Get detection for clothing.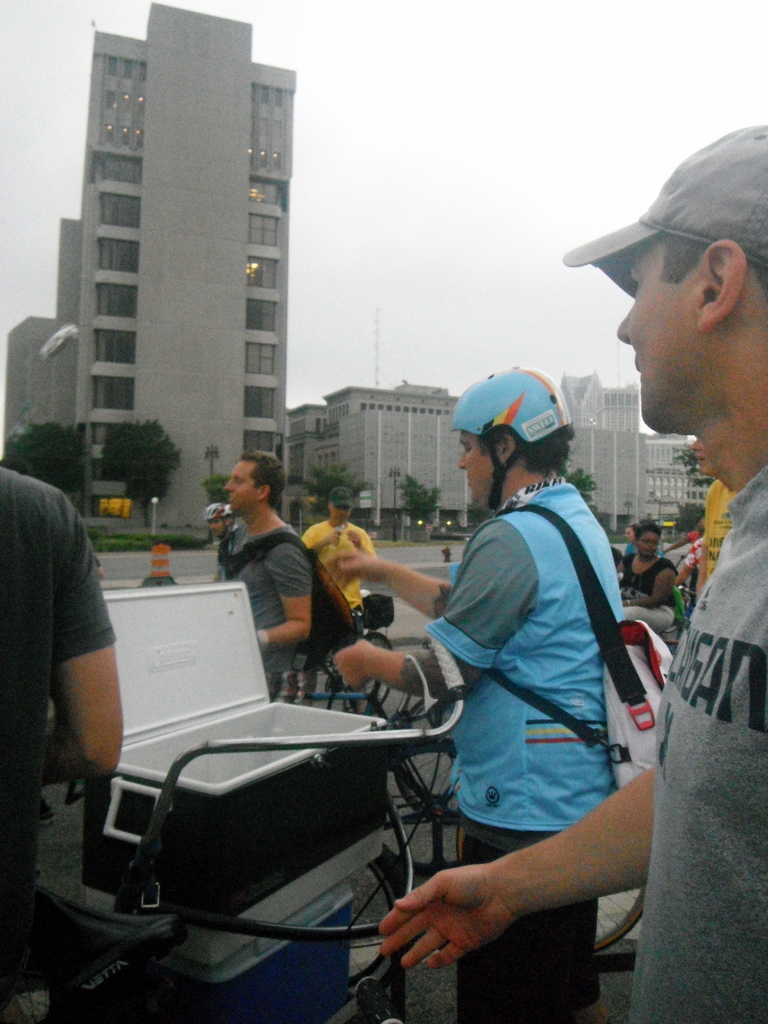
Detection: 222,525,322,695.
